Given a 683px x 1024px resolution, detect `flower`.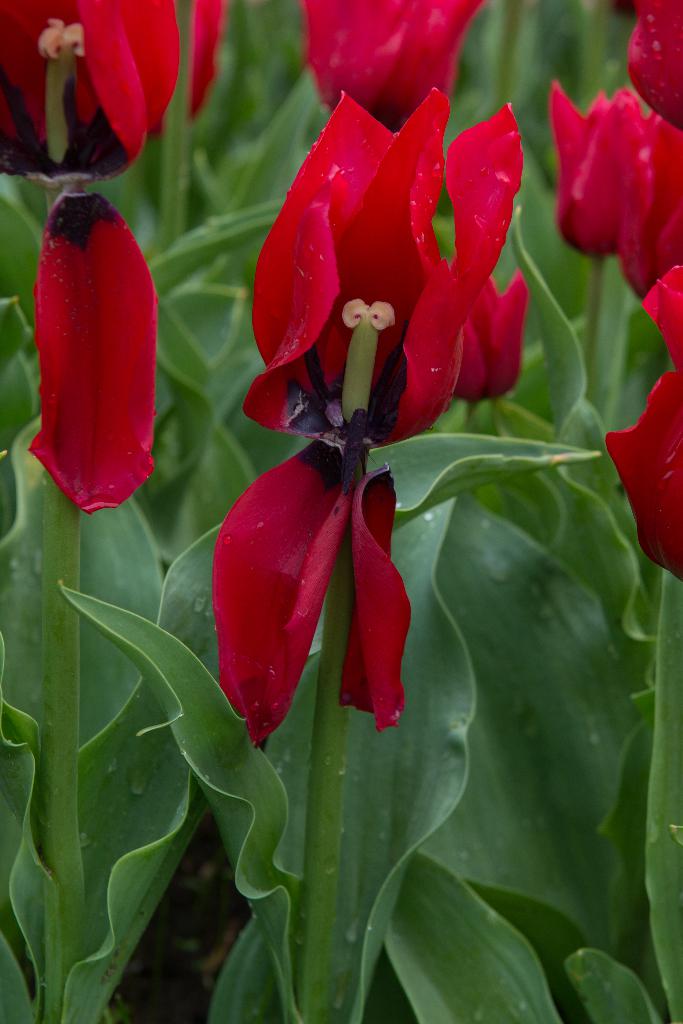
292 0 491 134.
